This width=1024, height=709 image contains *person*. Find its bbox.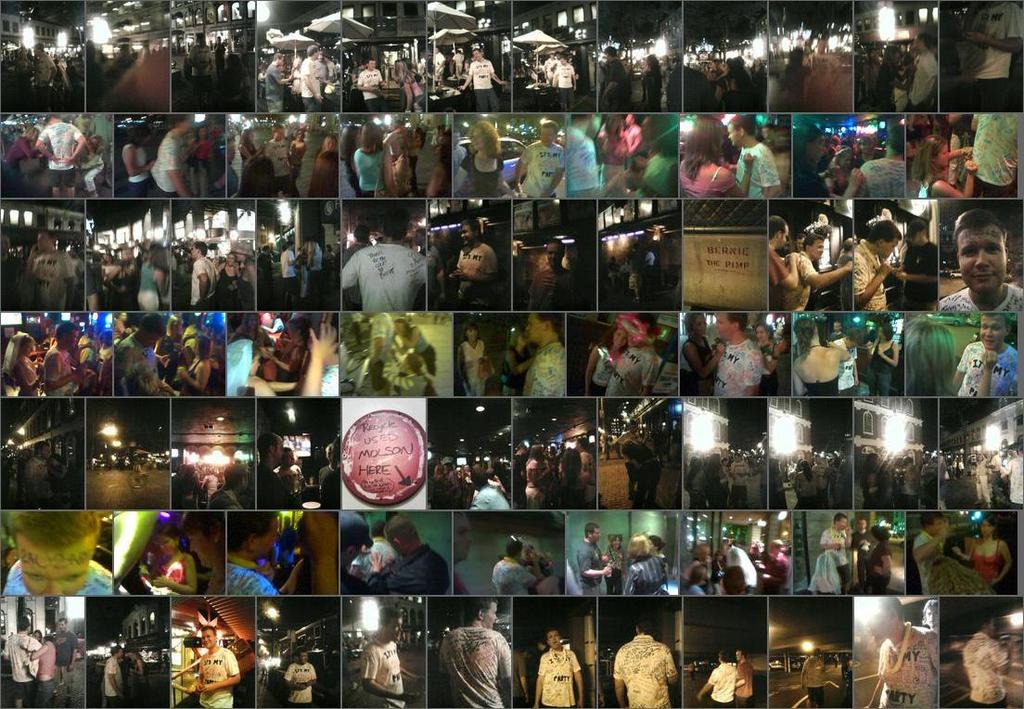
(x1=527, y1=314, x2=578, y2=393).
